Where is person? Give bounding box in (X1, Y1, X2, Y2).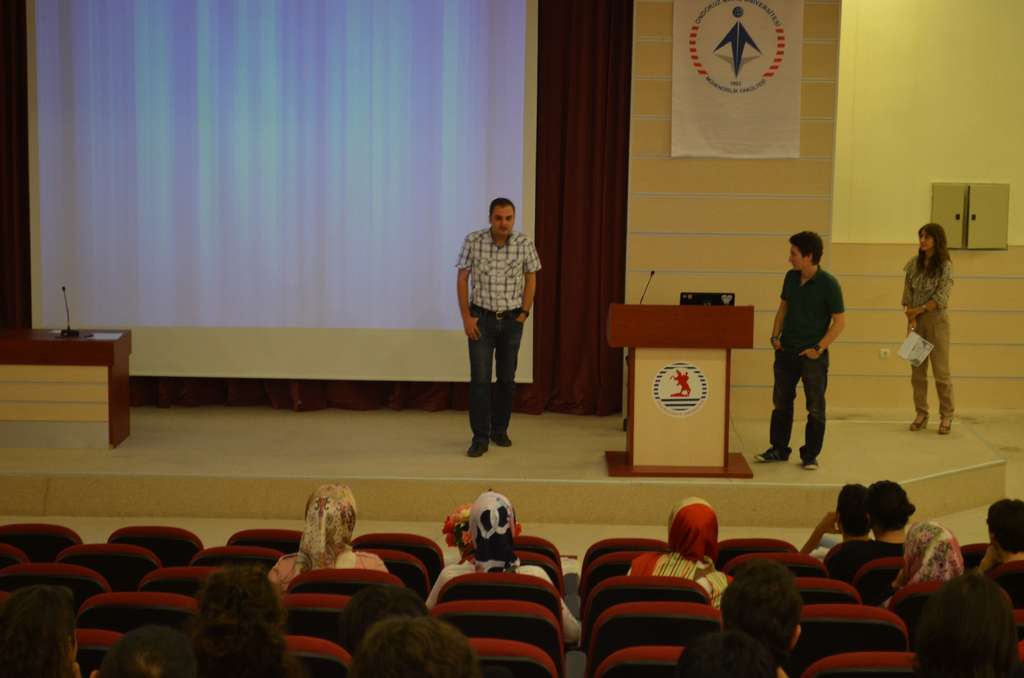
(627, 494, 735, 612).
